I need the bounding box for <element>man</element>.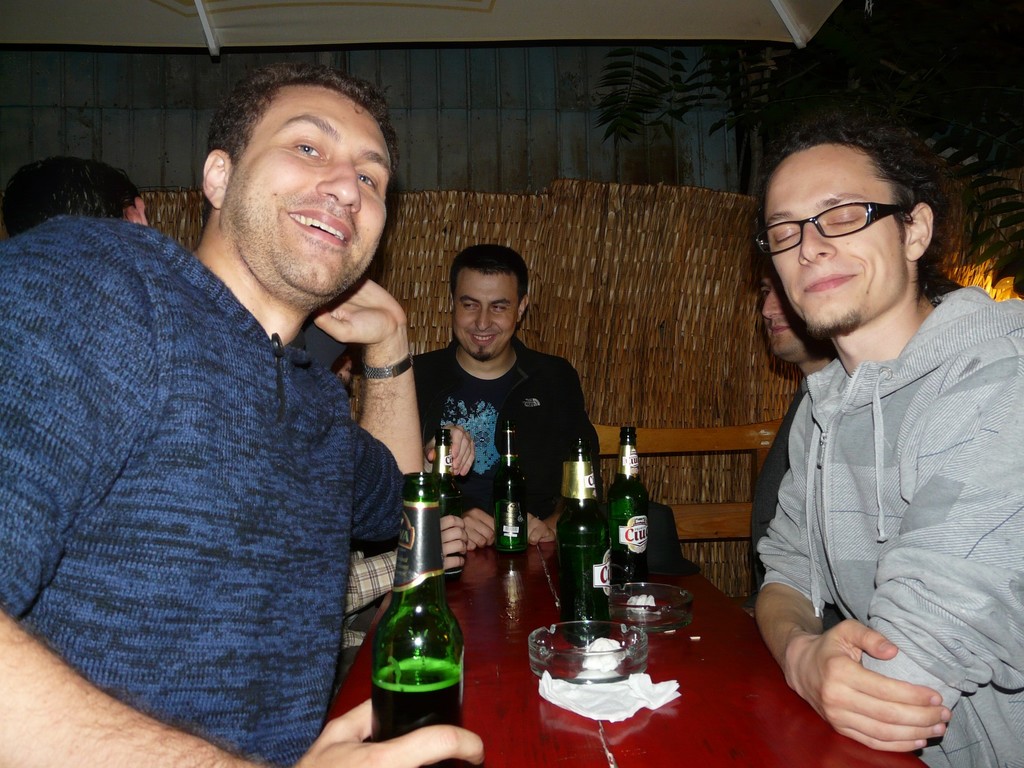
Here it is: [748,249,836,643].
